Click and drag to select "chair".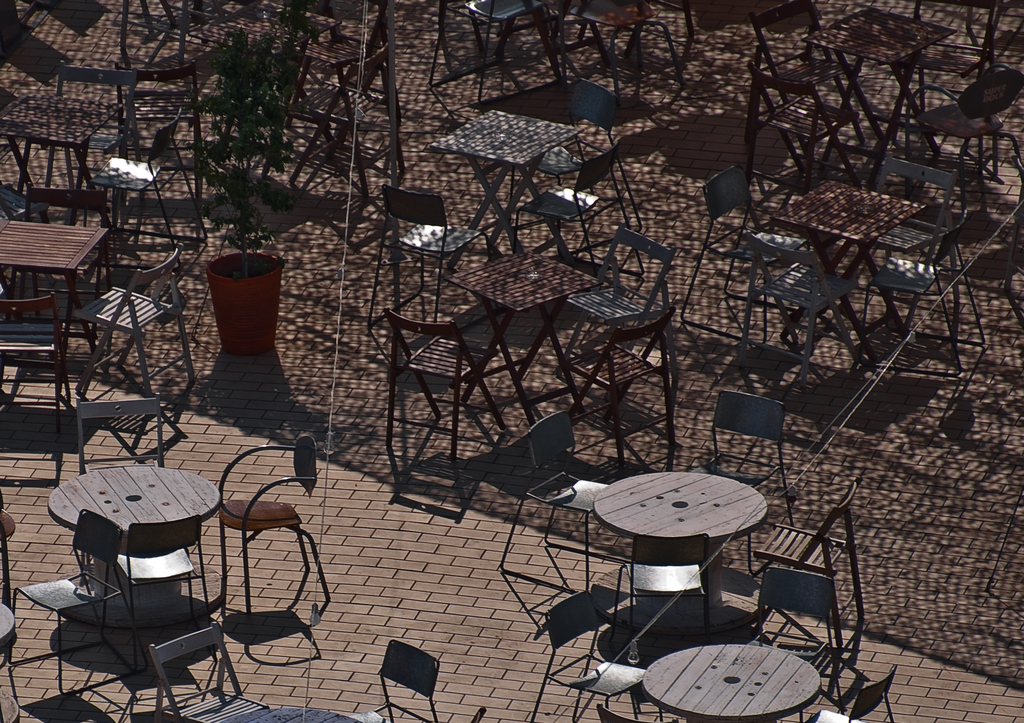
Selection: x1=113, y1=59, x2=218, y2=156.
